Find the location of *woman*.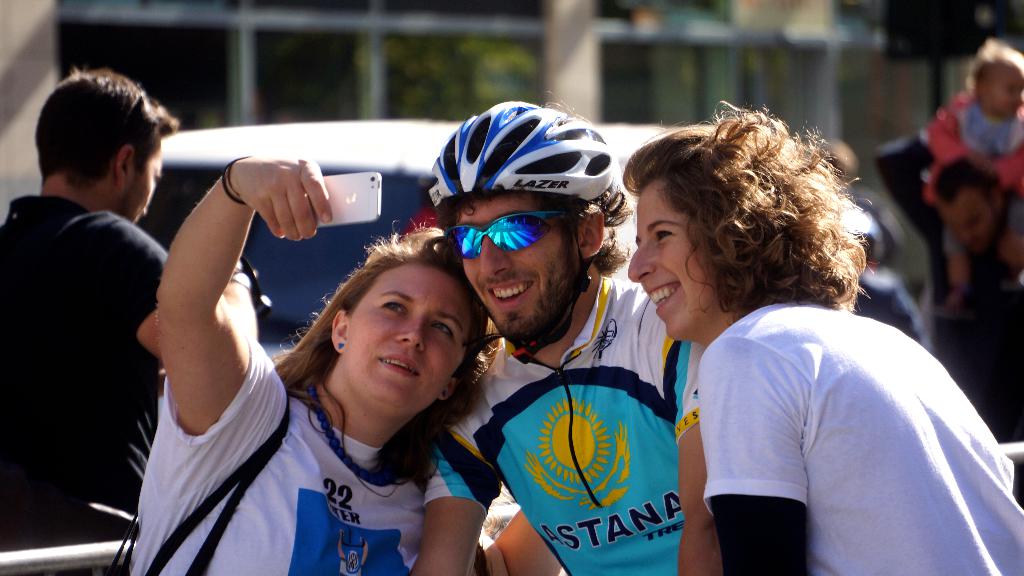
Location: 622, 101, 1023, 575.
